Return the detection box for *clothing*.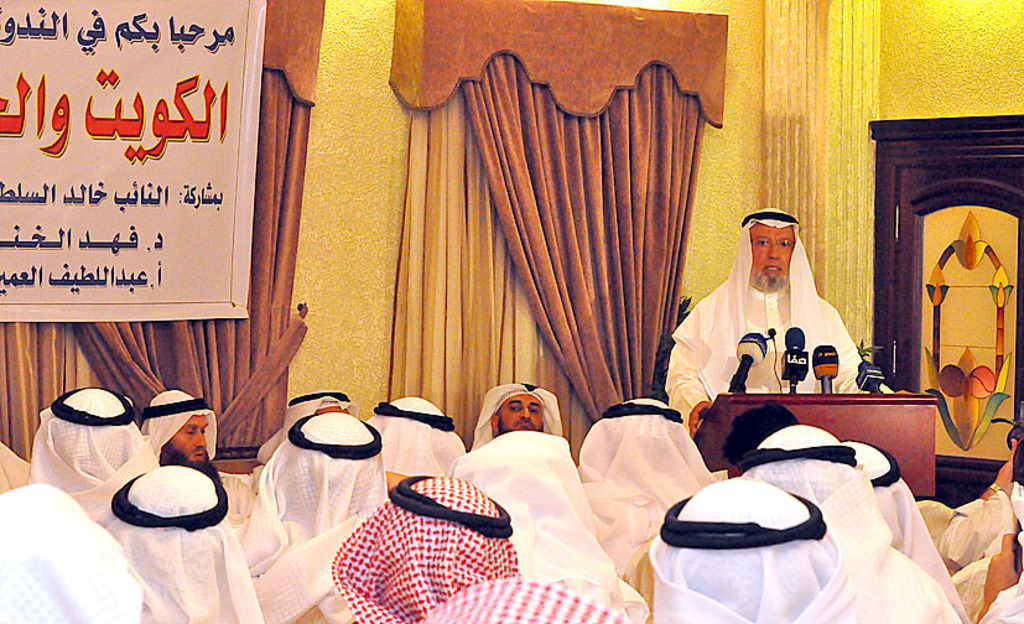
[467, 381, 562, 457].
